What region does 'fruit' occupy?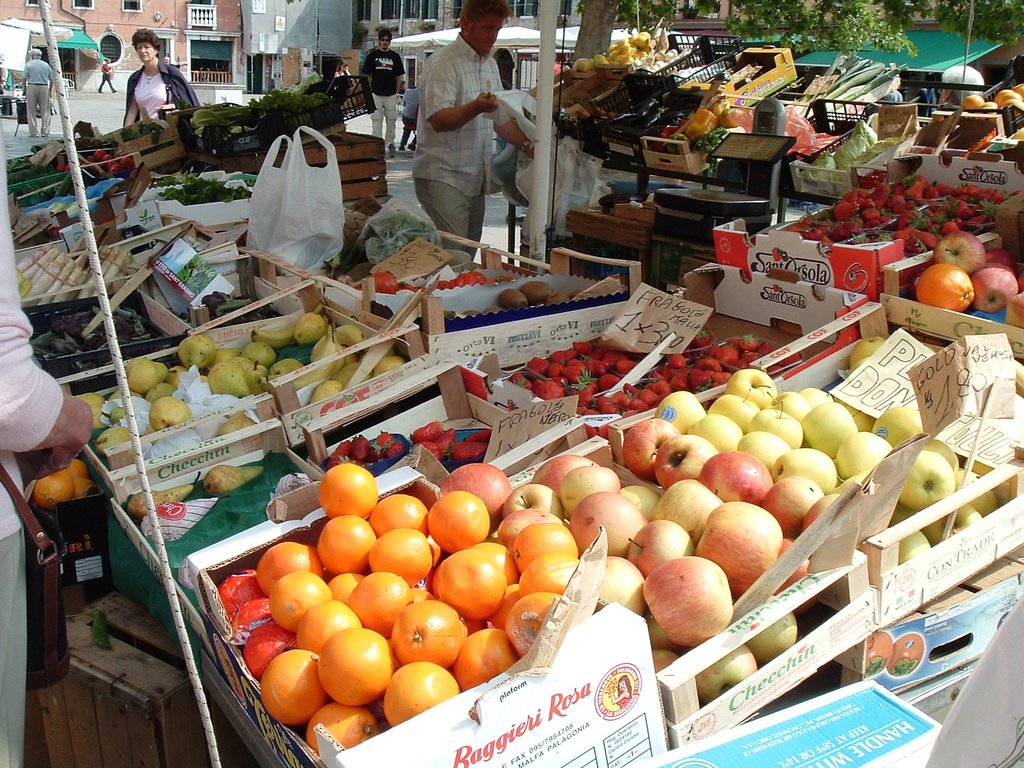
[left=38, top=454, right=94, bottom=508].
